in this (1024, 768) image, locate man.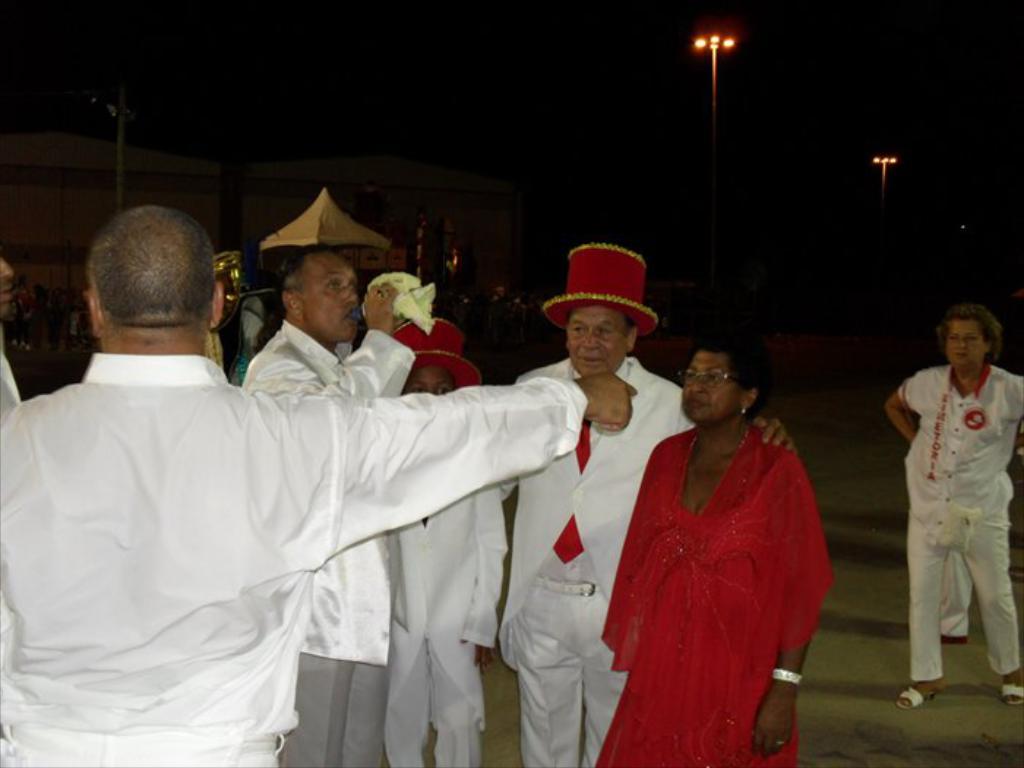
Bounding box: 497 246 793 767.
